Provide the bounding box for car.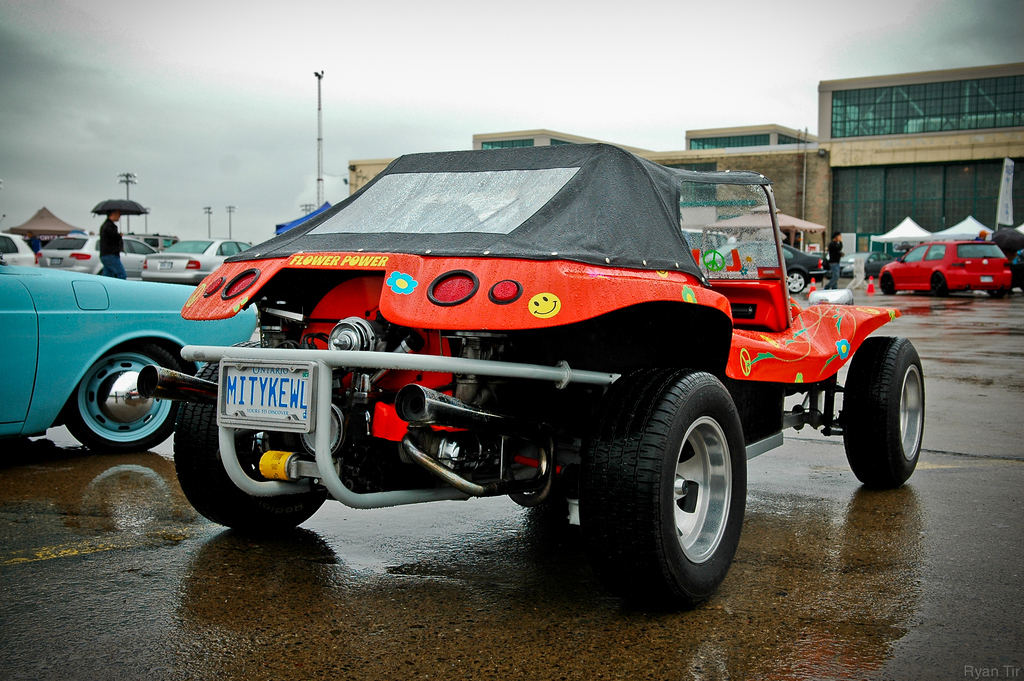
BBox(881, 234, 1012, 295).
